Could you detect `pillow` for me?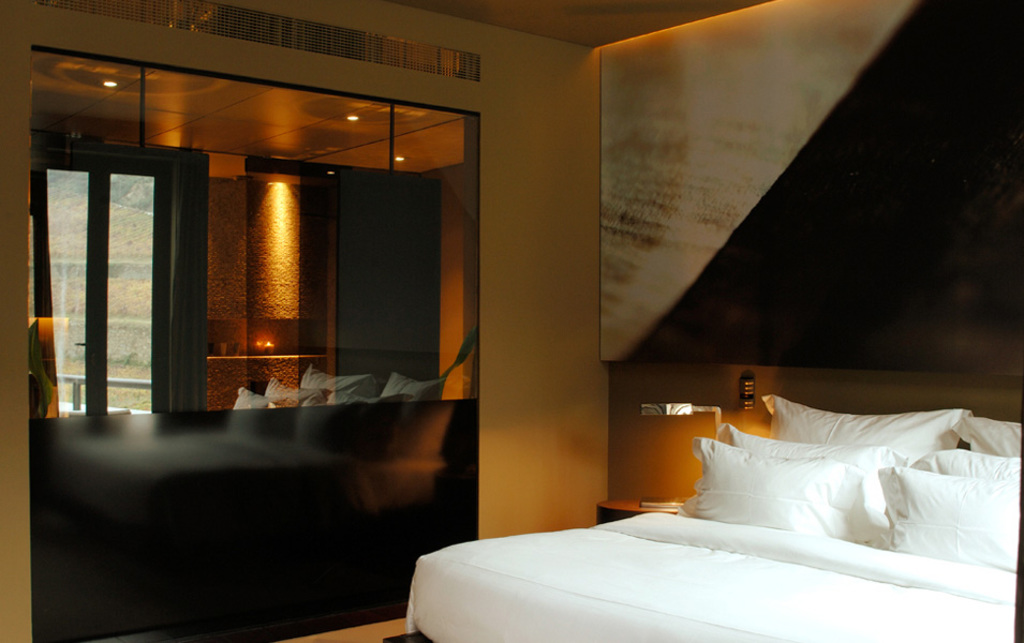
Detection result: box=[919, 438, 1023, 488].
